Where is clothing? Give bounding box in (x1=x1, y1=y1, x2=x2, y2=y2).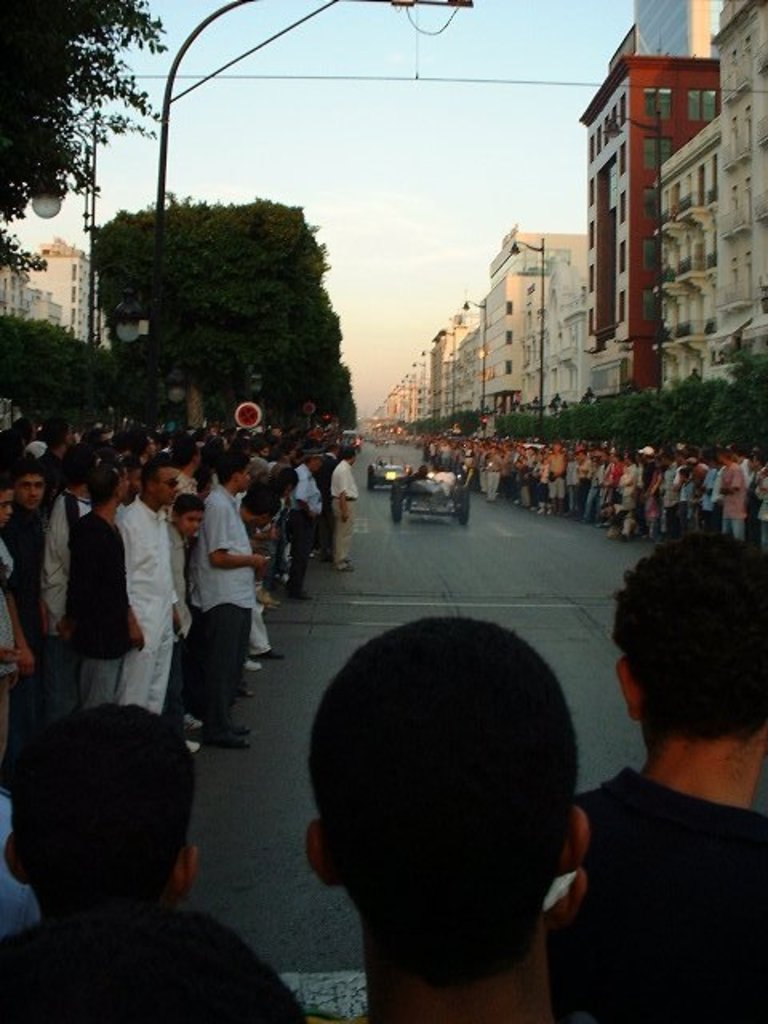
(x1=64, y1=509, x2=120, y2=712).
